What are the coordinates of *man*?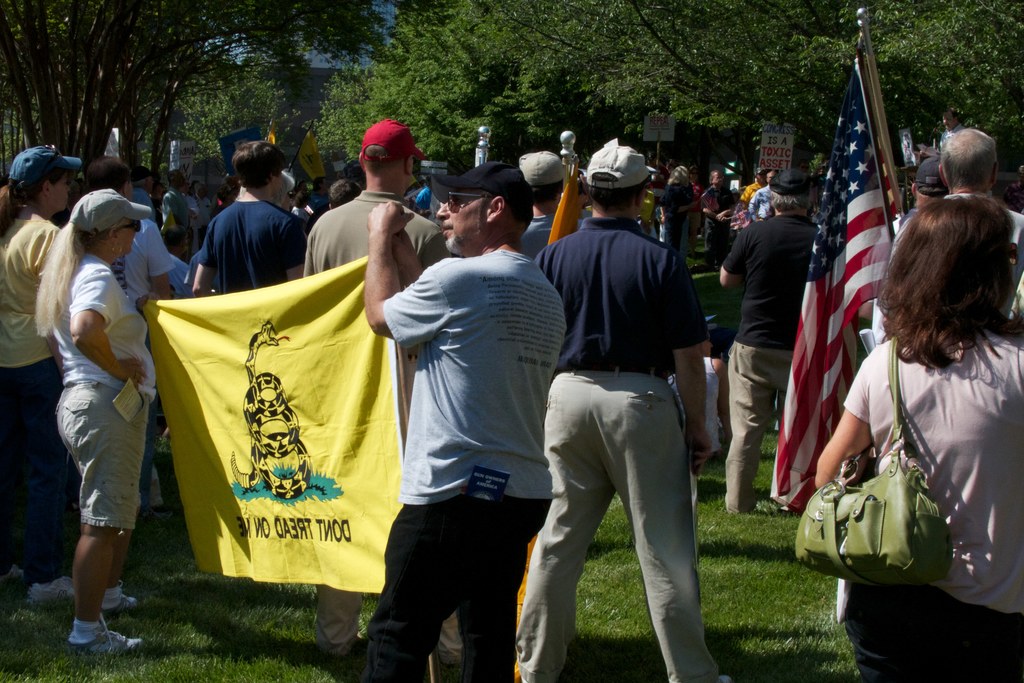
x1=870 y1=123 x2=1023 y2=347.
